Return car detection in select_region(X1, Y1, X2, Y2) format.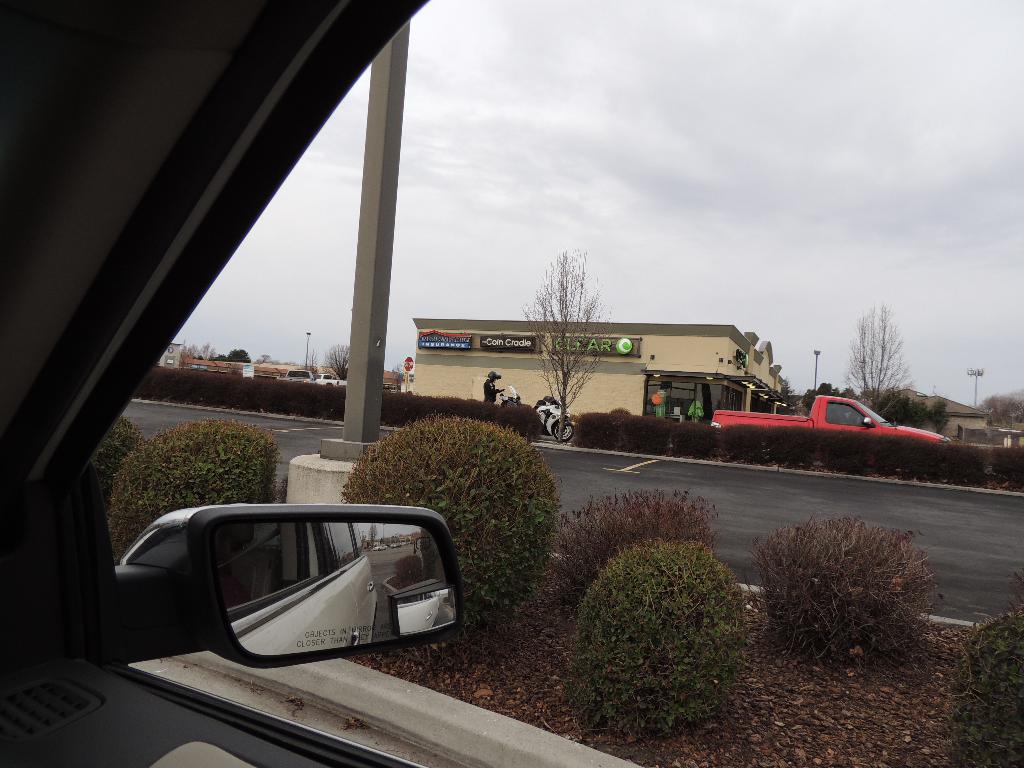
select_region(0, 2, 1023, 767).
